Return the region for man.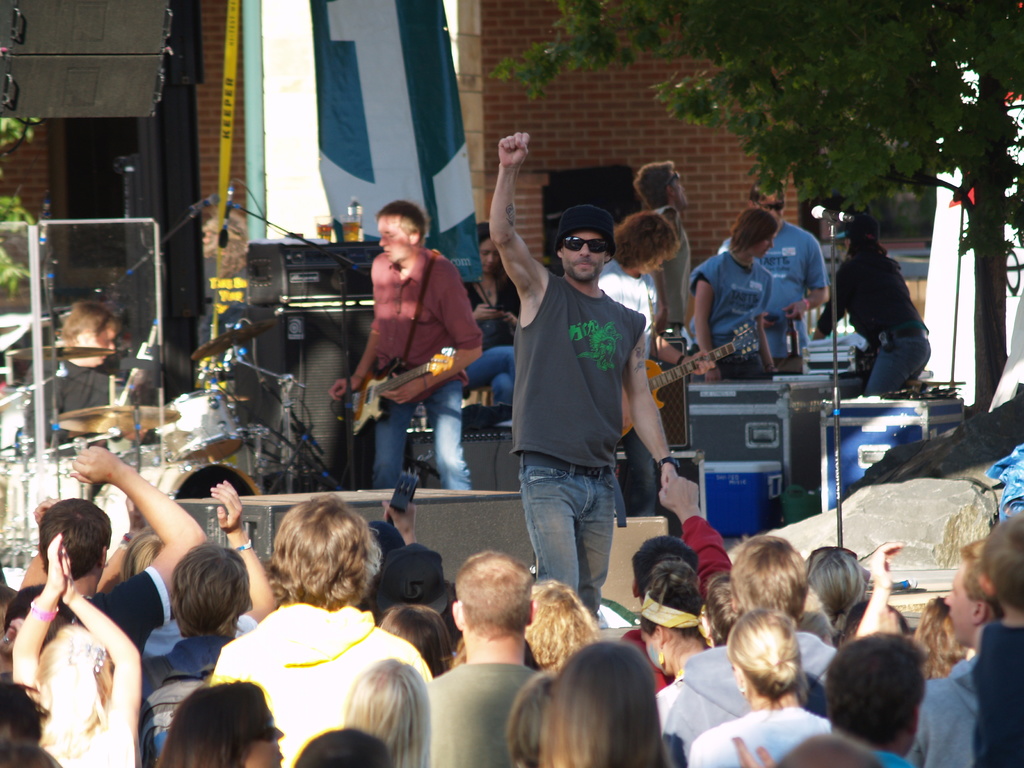
<bbox>12, 305, 152, 459</bbox>.
